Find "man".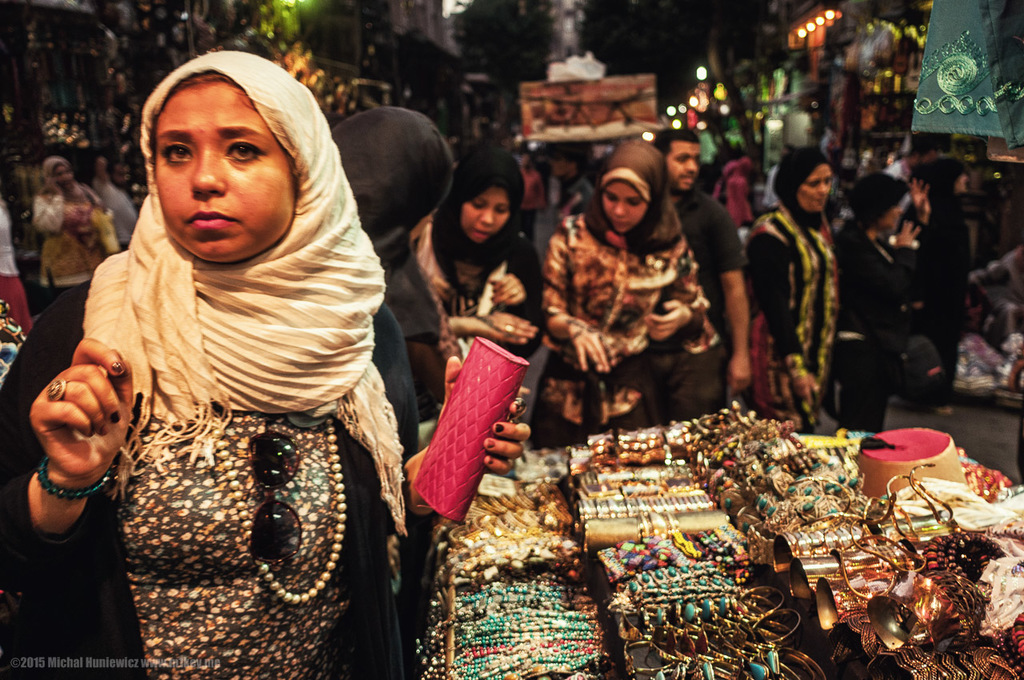
<box>646,129,758,410</box>.
